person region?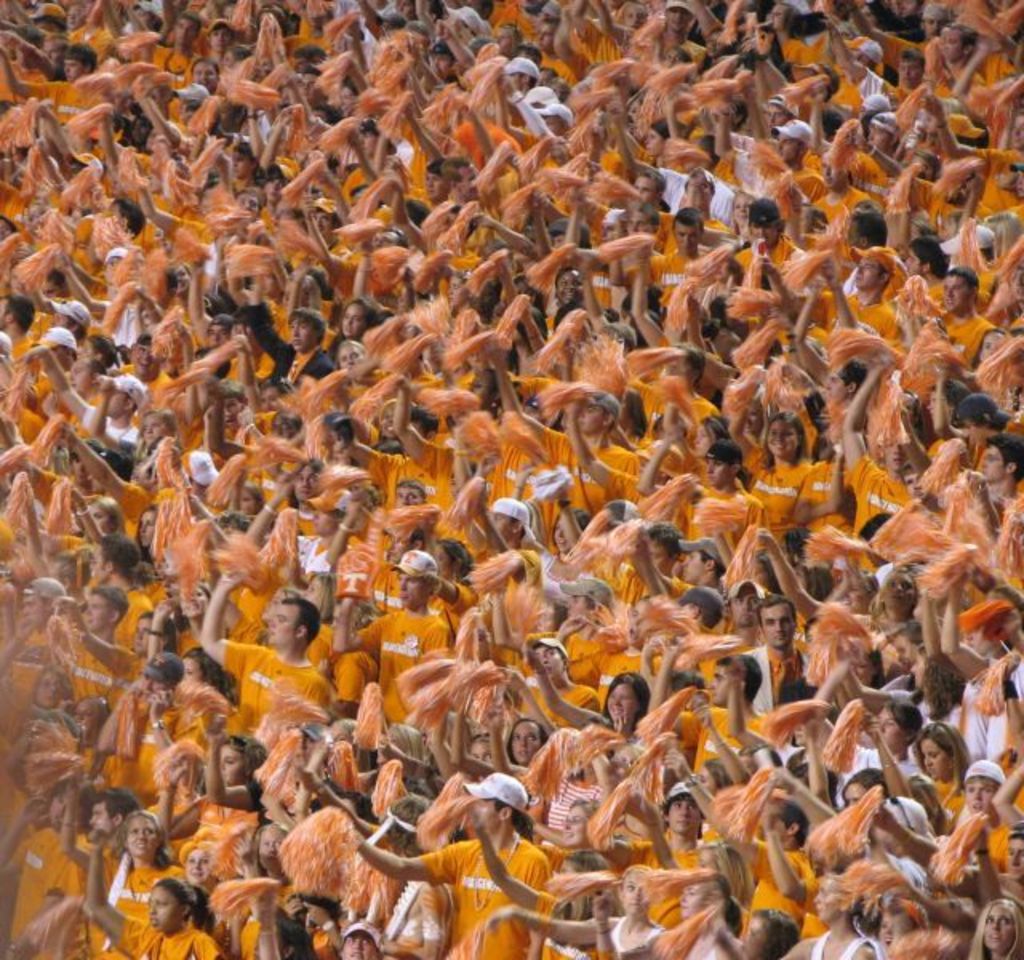
left=197, top=706, right=334, bottom=811
